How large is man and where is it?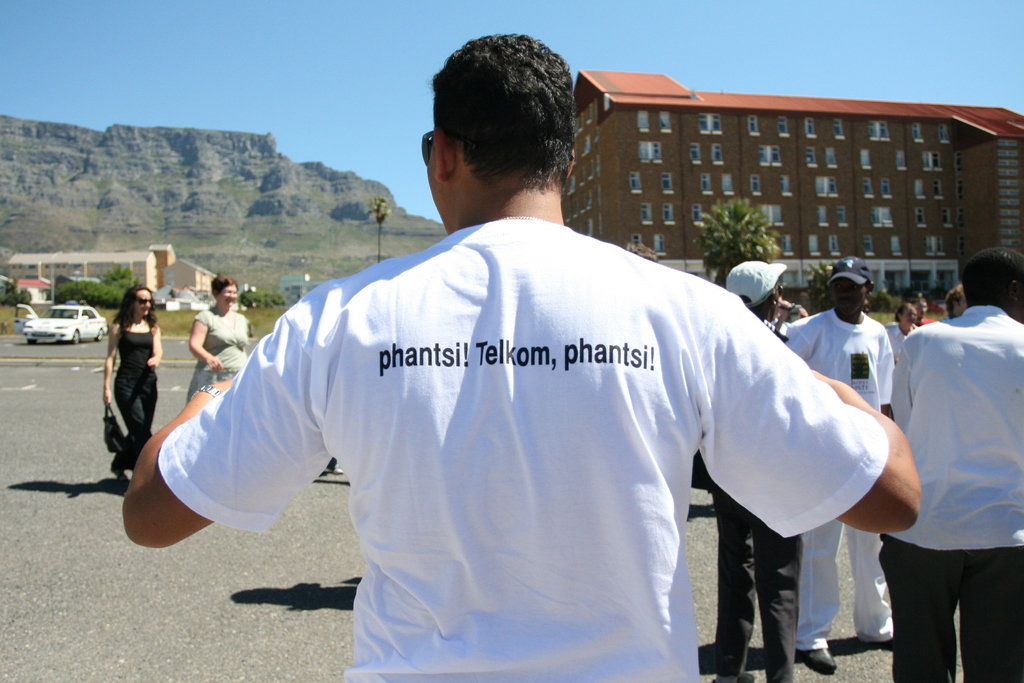
Bounding box: 886/242/1023/682.
